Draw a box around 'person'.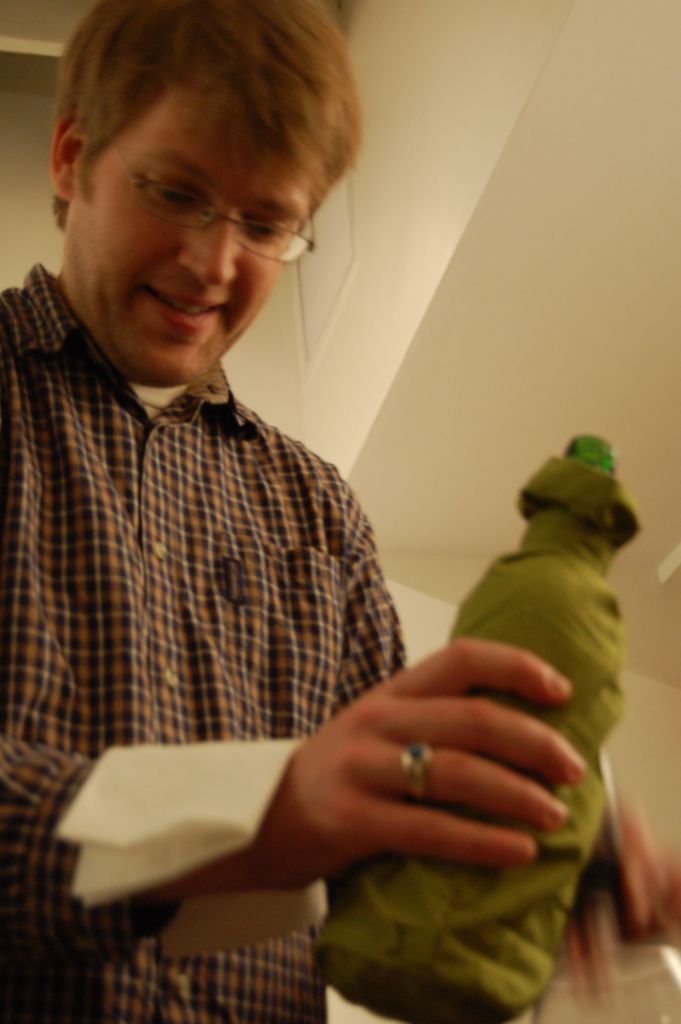
<bbox>14, 63, 552, 989</bbox>.
